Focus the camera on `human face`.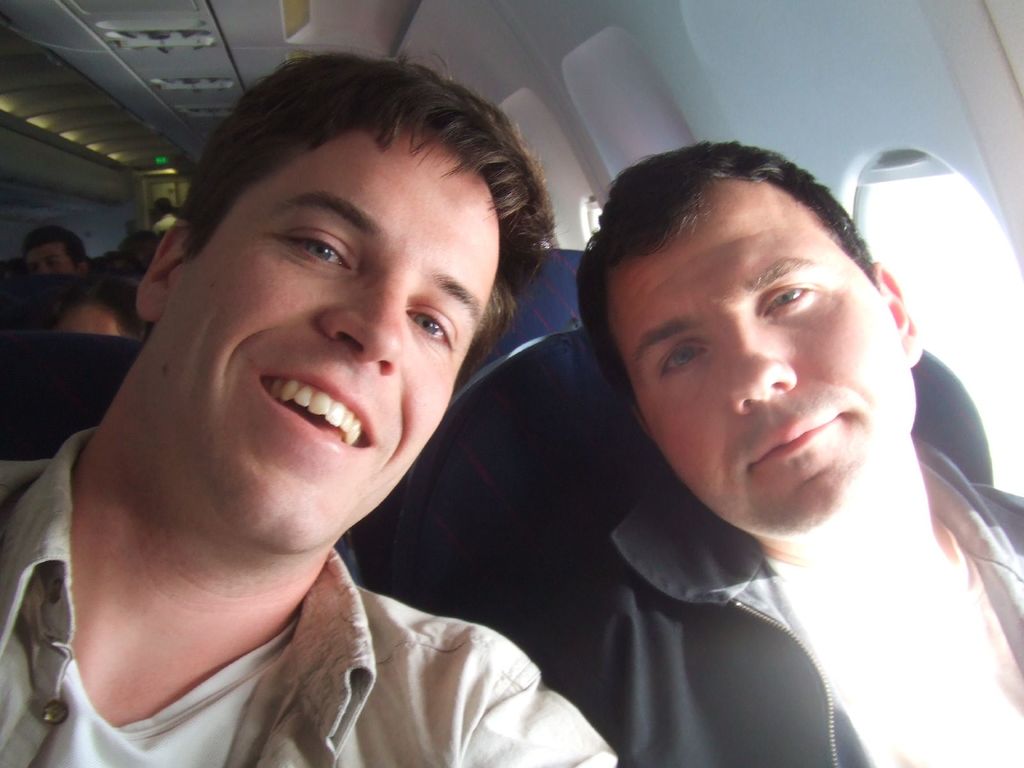
Focus region: <box>609,176,916,536</box>.
